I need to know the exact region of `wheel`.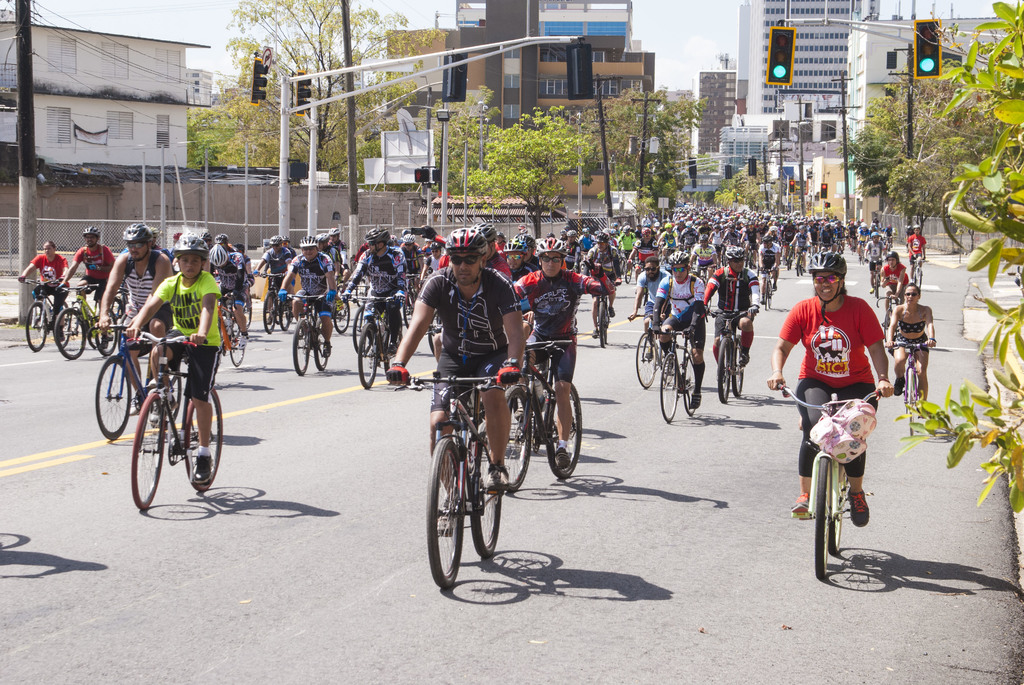
Region: <region>476, 436, 509, 556</region>.
